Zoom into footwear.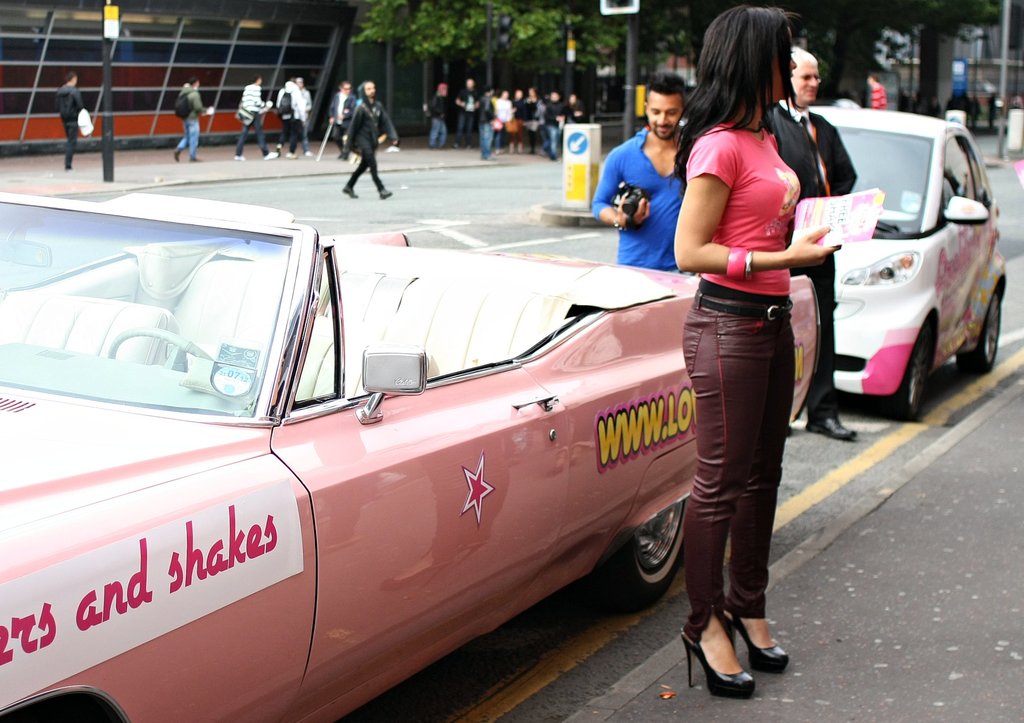
Zoom target: x1=339 y1=184 x2=360 y2=199.
